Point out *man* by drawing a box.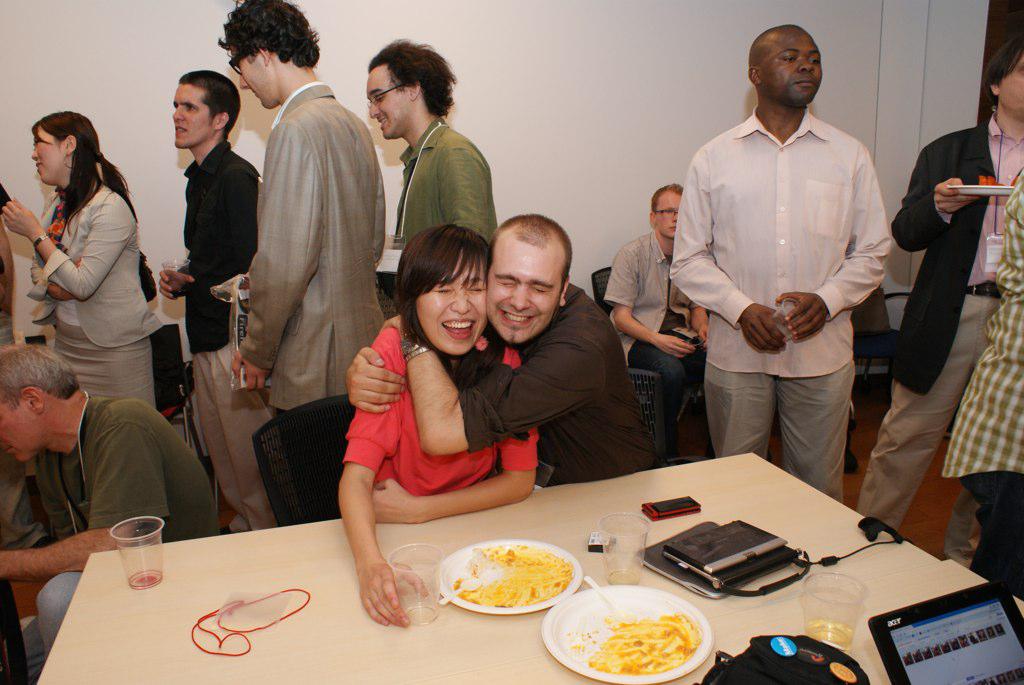
{"x1": 211, "y1": 0, "x2": 394, "y2": 533}.
